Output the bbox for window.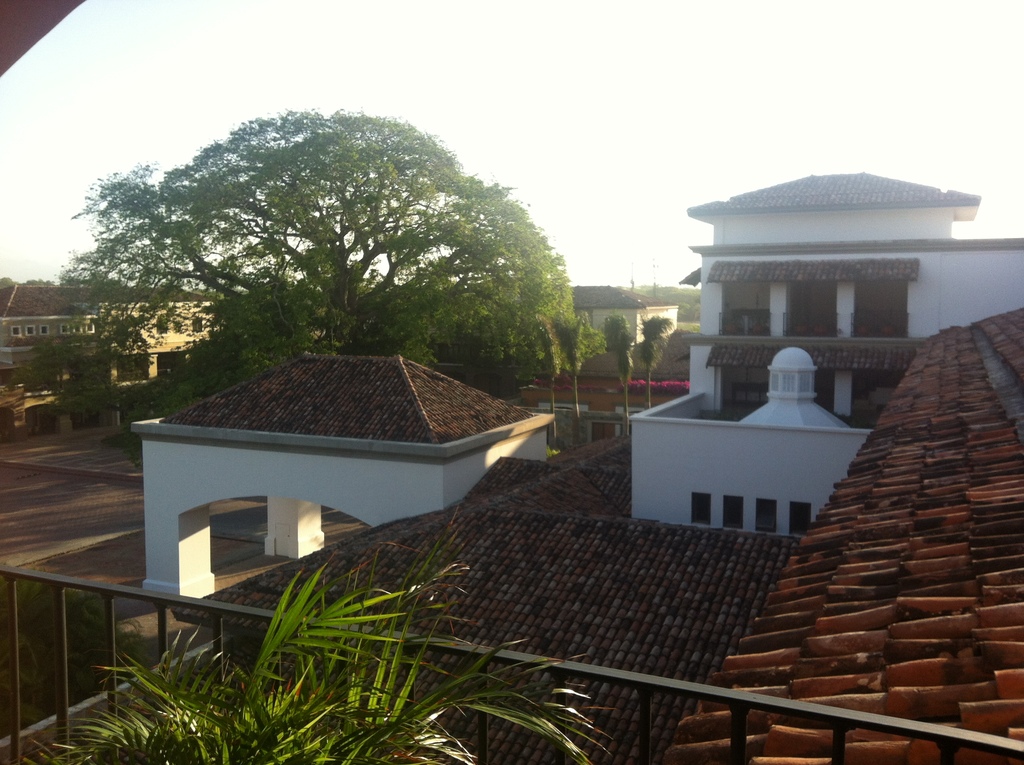
BBox(754, 501, 780, 538).
